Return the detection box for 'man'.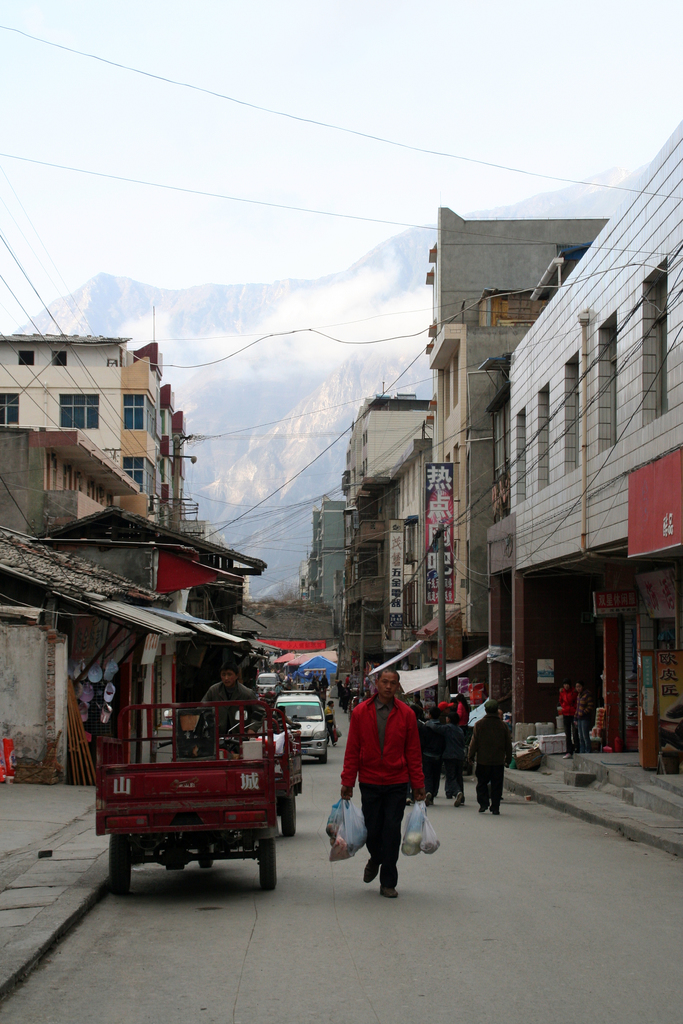
[468,702,509,812].
